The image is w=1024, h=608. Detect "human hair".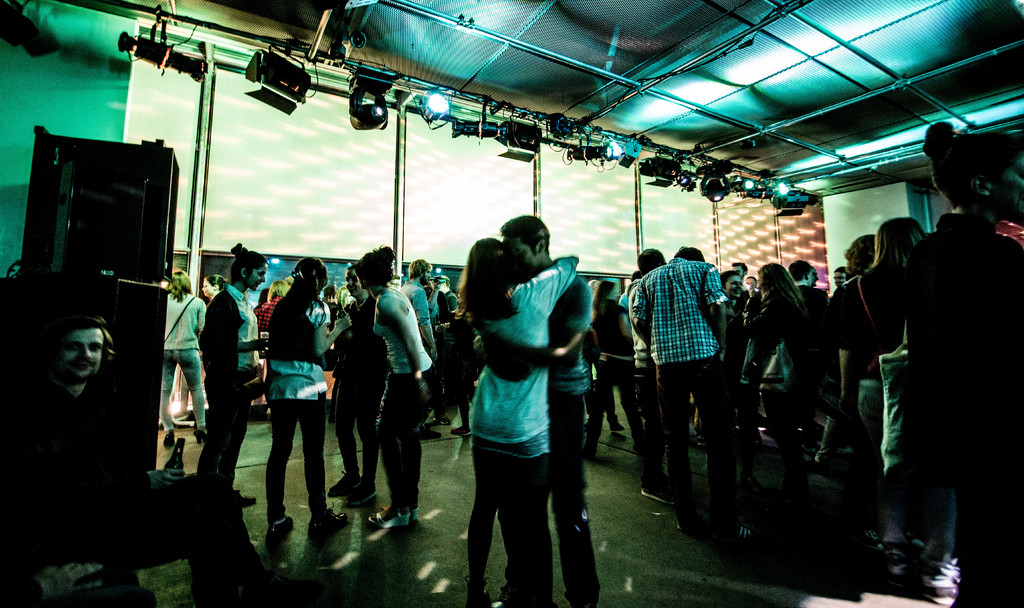
Detection: {"x1": 169, "y1": 271, "x2": 194, "y2": 303}.
